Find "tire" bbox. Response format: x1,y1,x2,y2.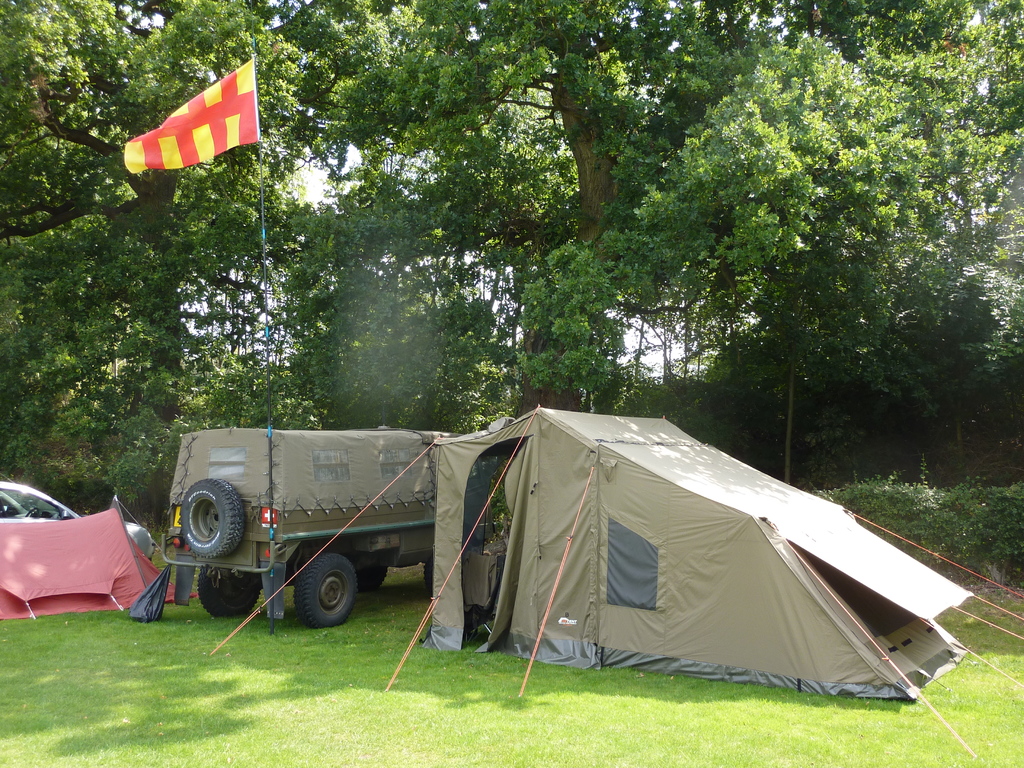
201,566,263,618.
